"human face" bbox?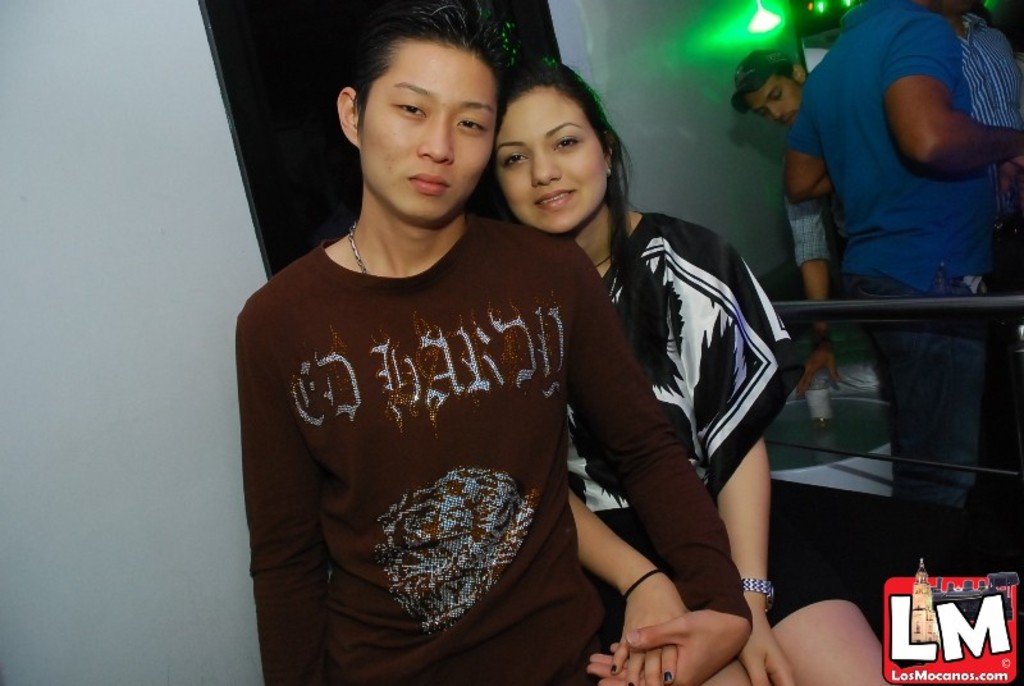
detection(936, 0, 970, 17)
